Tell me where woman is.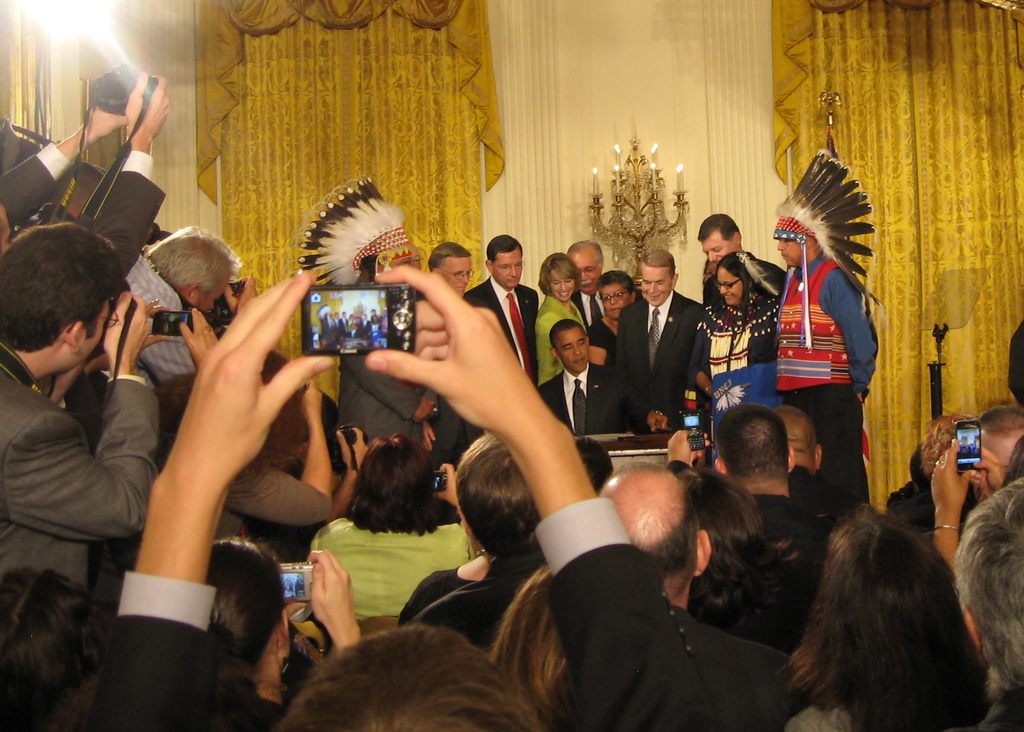
woman is at select_region(778, 498, 988, 731).
